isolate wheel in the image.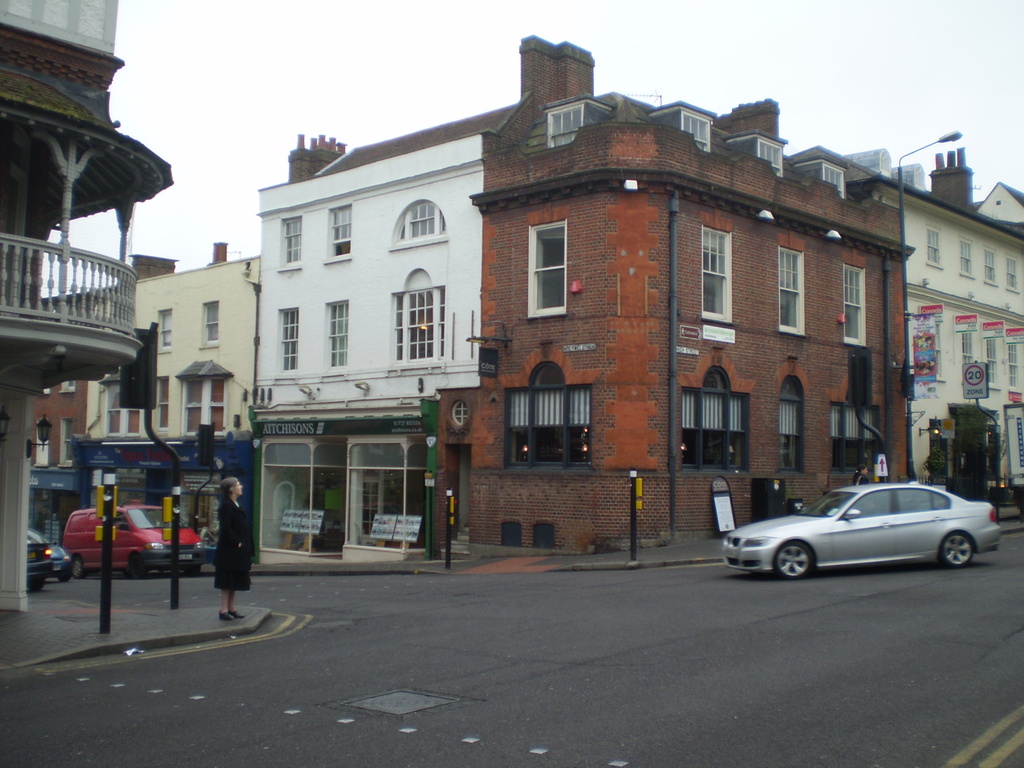
Isolated region: crop(781, 537, 812, 579).
